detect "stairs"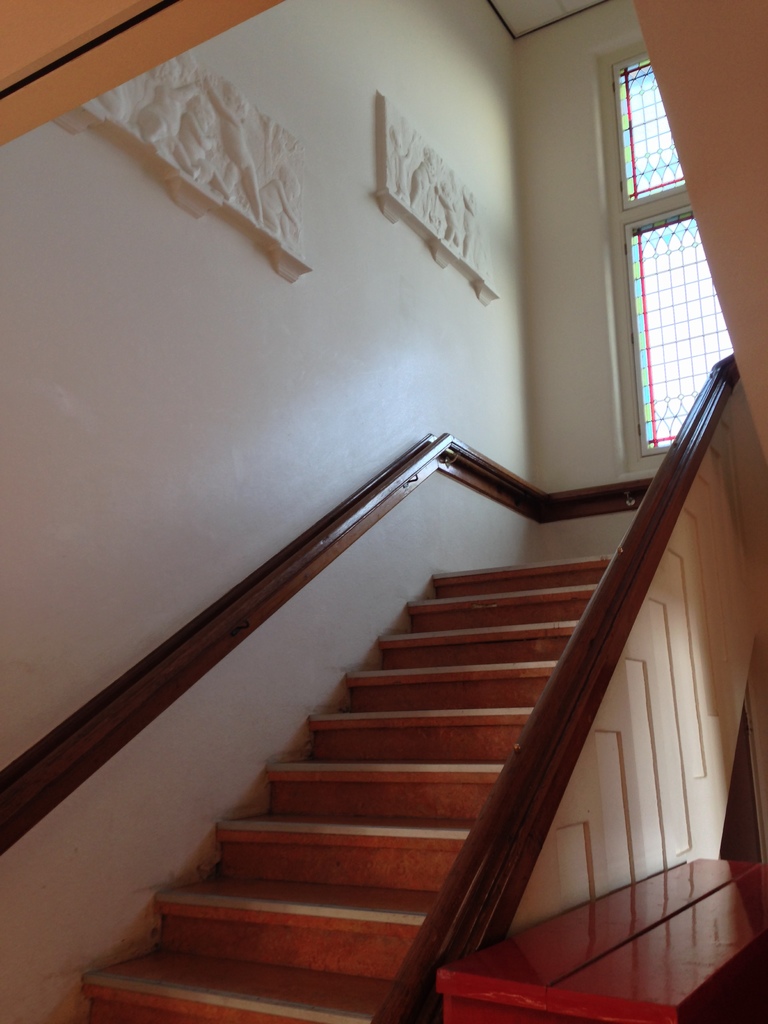
box(79, 545, 617, 1023)
